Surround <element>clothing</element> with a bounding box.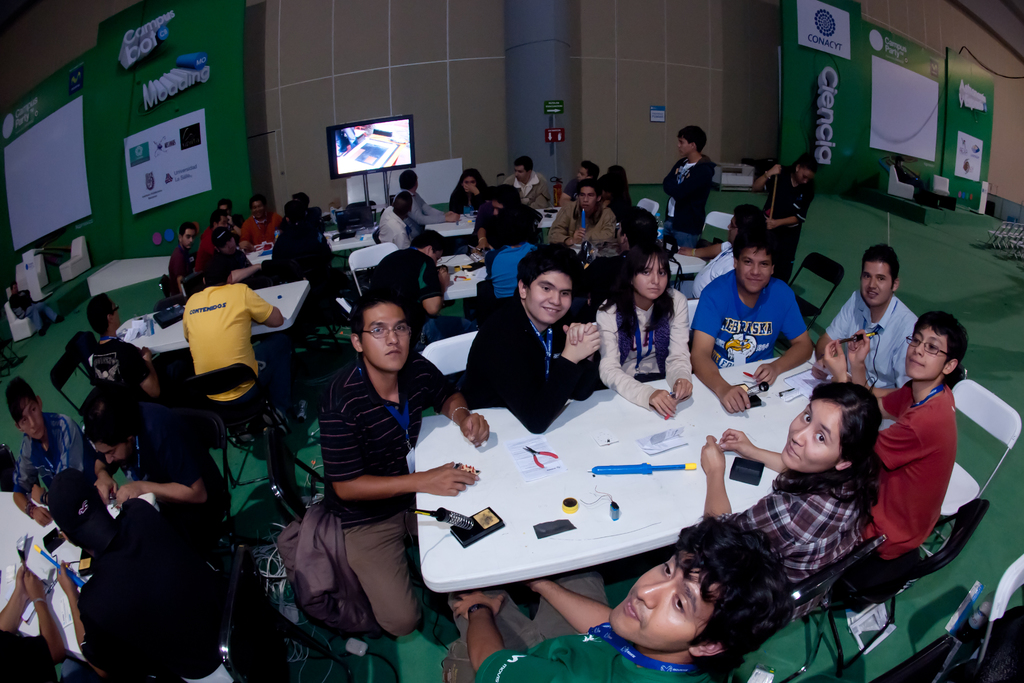
bbox(4, 288, 62, 336).
